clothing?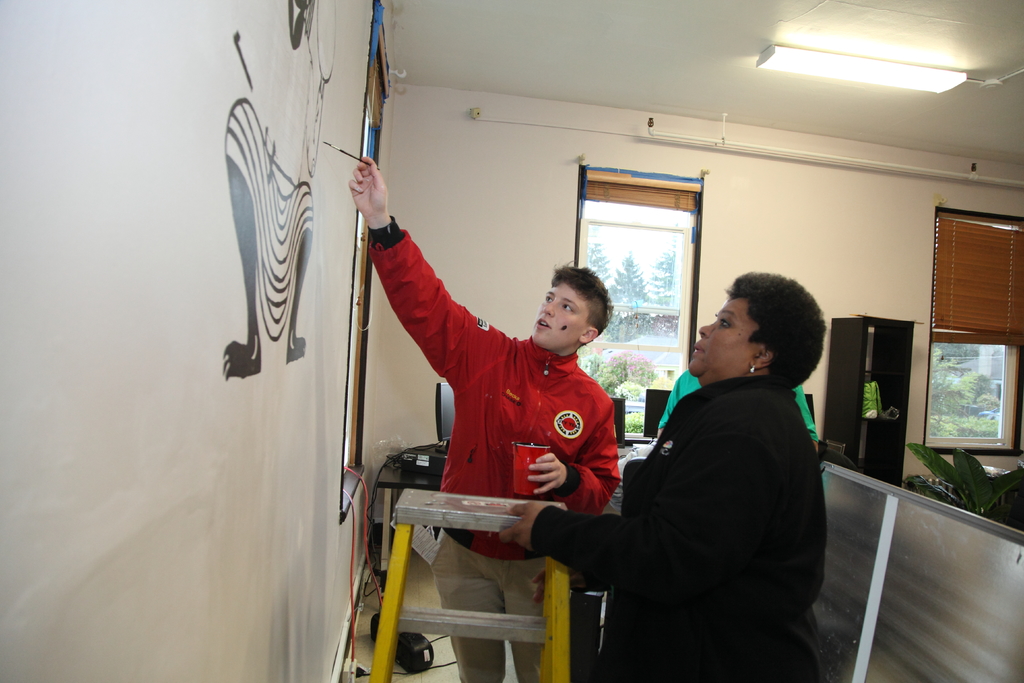
left=362, top=223, right=607, bottom=671
